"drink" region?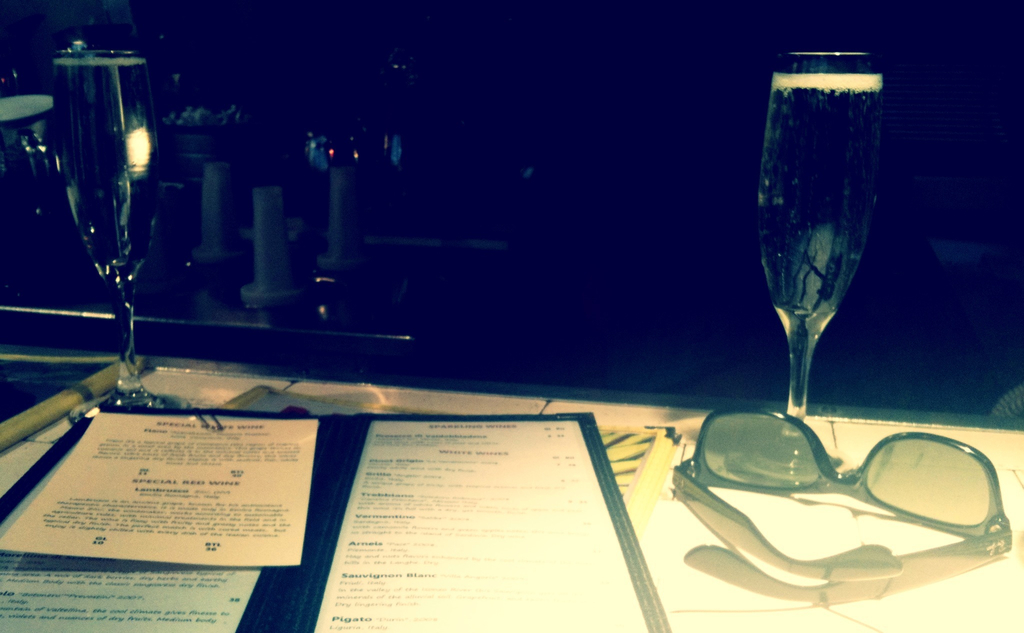
(48,59,143,284)
